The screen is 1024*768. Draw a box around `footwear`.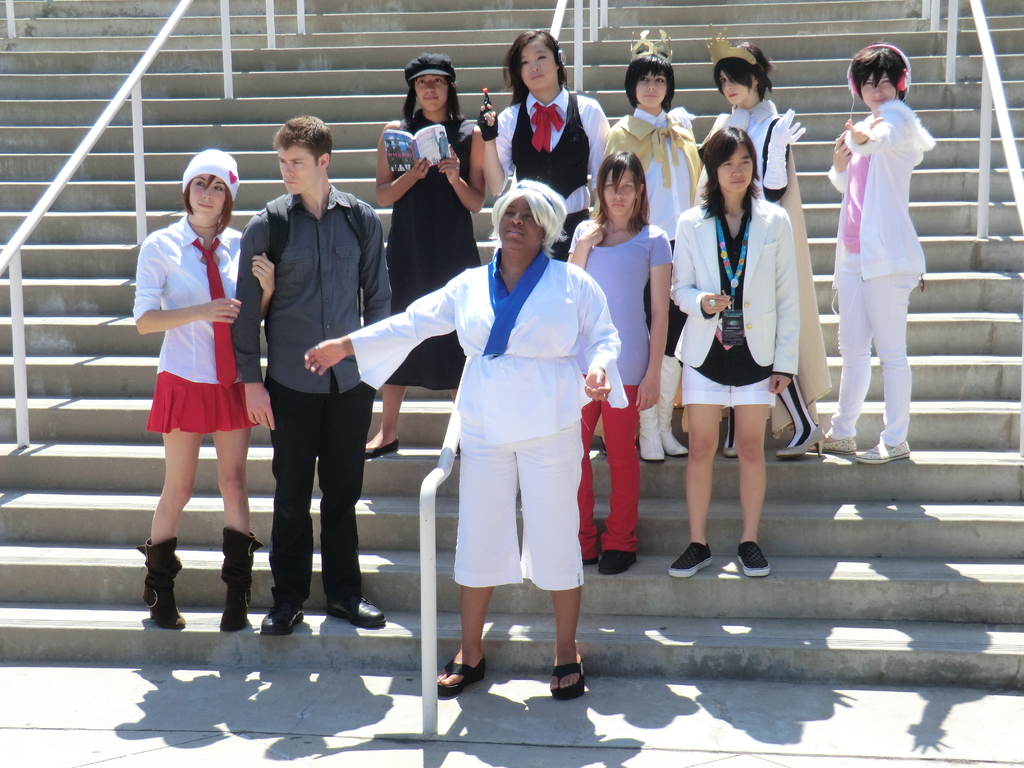
crop(596, 547, 637, 574).
